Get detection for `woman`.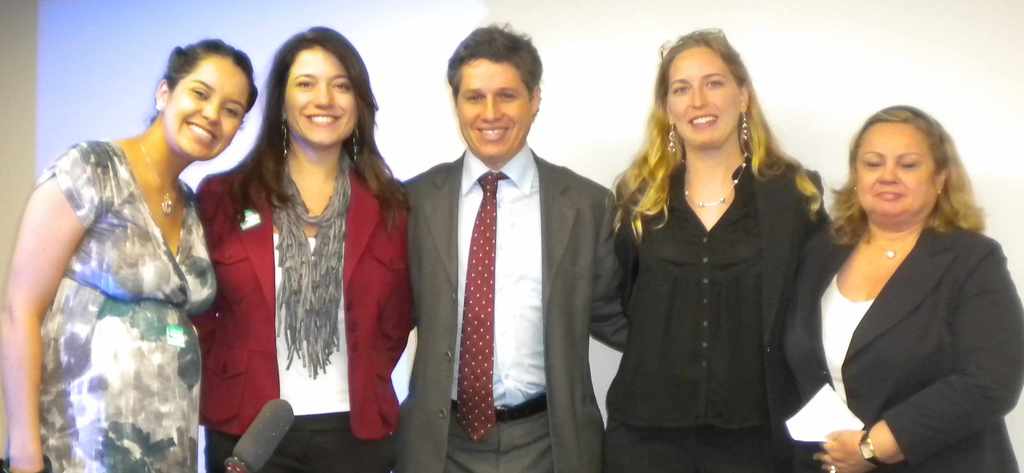
Detection: <bbox>604, 26, 826, 472</bbox>.
